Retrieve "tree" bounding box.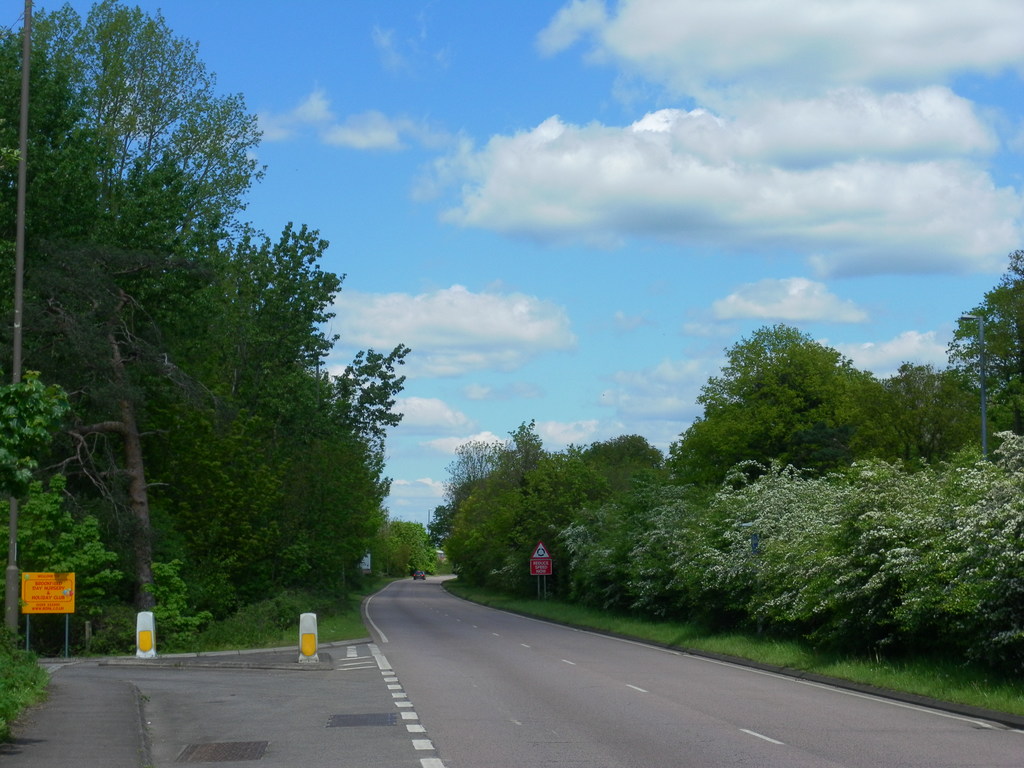
Bounding box: 0 0 261 666.
